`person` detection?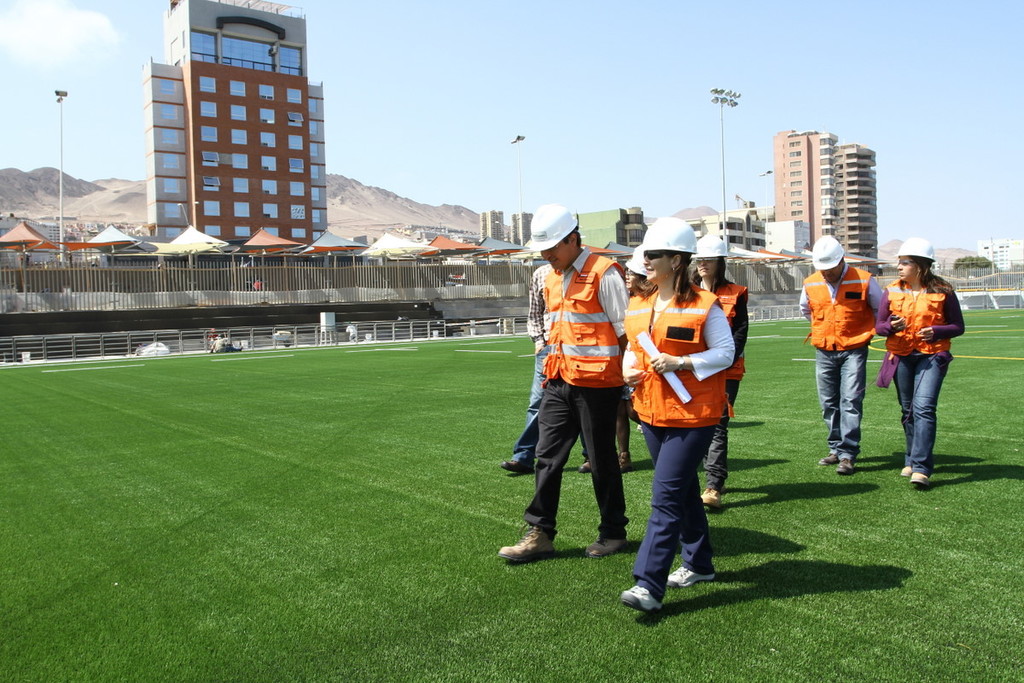
locate(346, 324, 357, 344)
